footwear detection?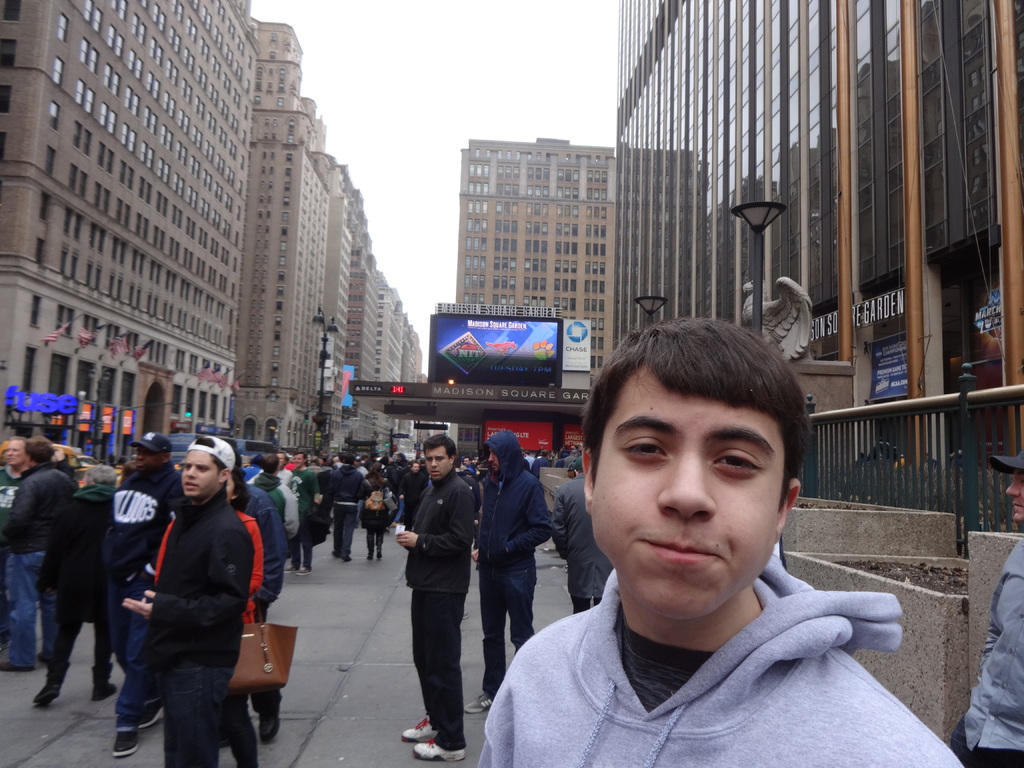
[left=401, top=712, right=436, bottom=744]
